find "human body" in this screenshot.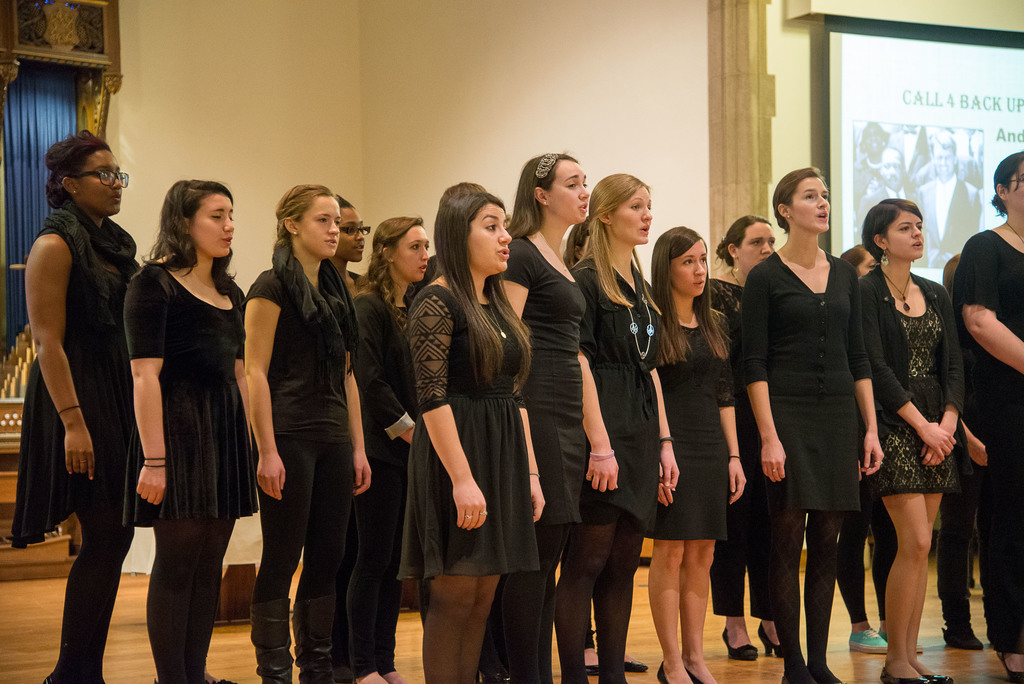
The bounding box for "human body" is [left=492, top=154, right=591, bottom=683].
